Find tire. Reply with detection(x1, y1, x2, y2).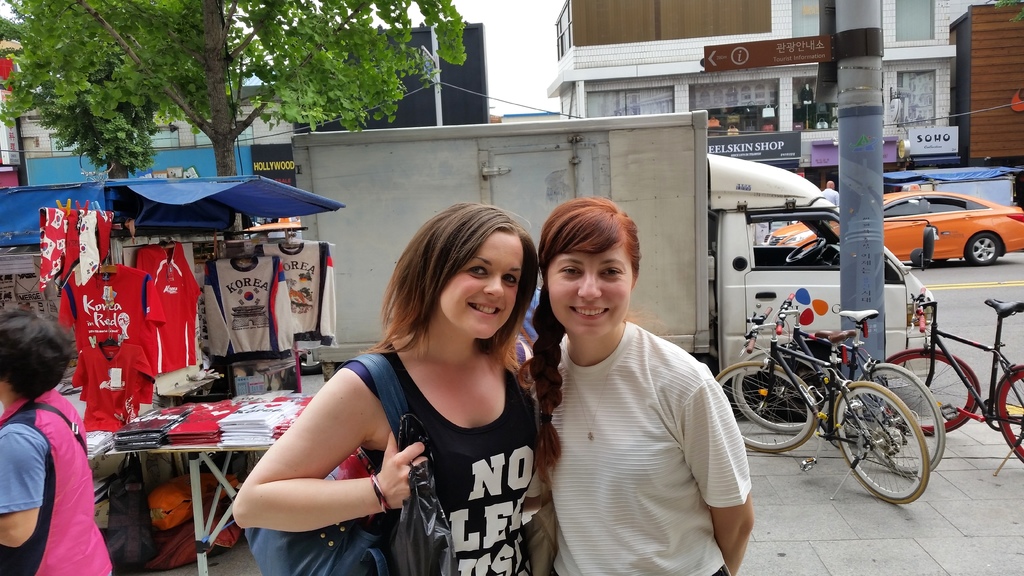
detection(716, 360, 819, 454).
